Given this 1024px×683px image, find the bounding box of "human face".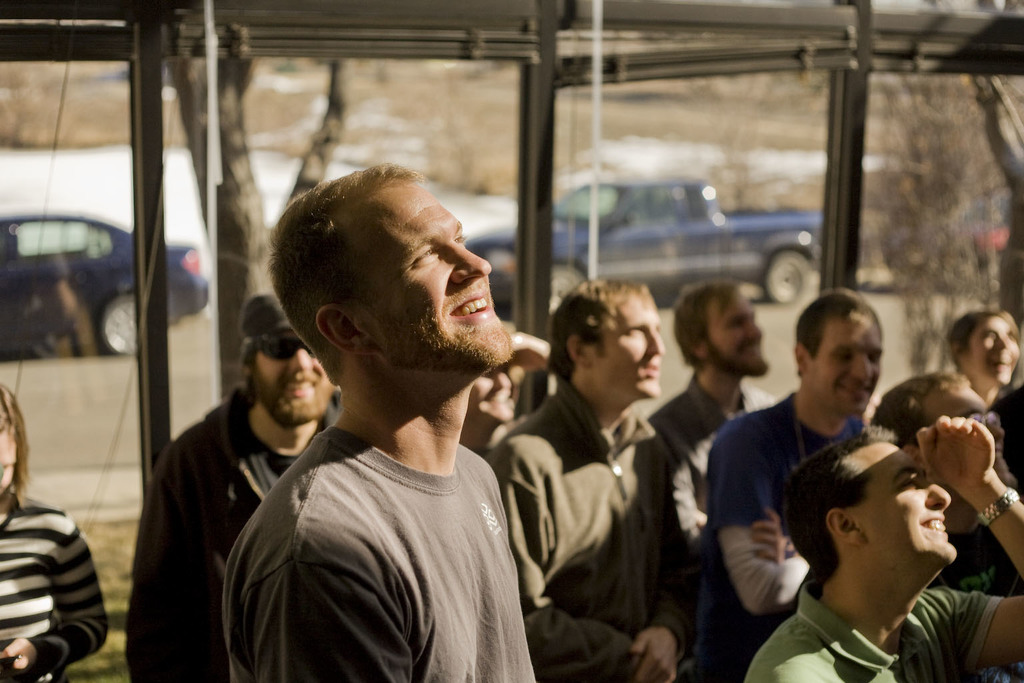
bbox=(352, 178, 513, 368).
